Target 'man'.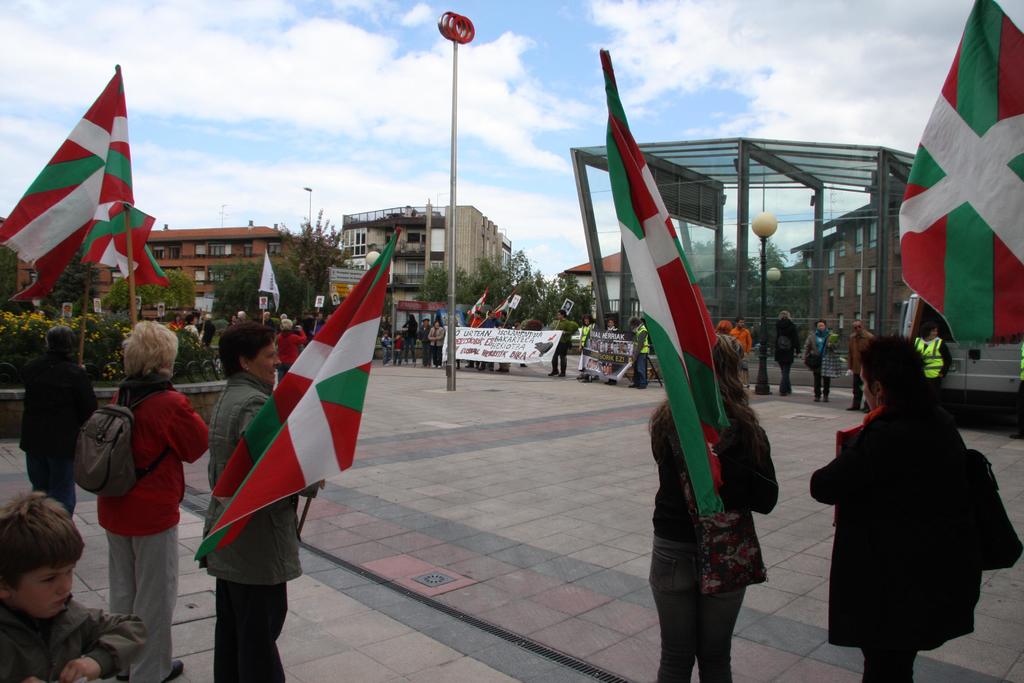
Target region: rect(262, 311, 275, 329).
